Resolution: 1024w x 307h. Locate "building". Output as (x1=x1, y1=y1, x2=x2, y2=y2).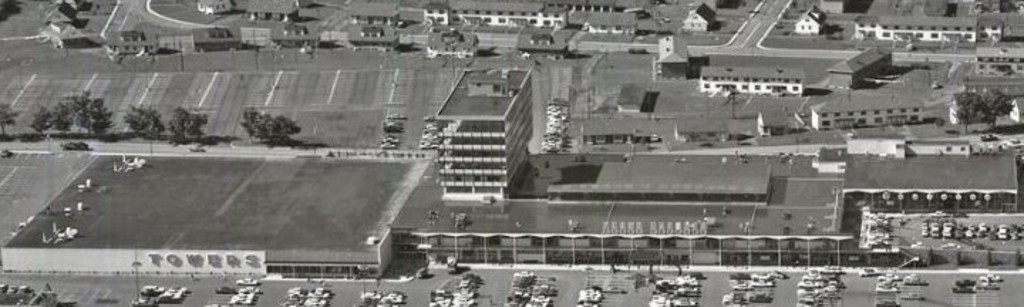
(x1=823, y1=43, x2=895, y2=91).
